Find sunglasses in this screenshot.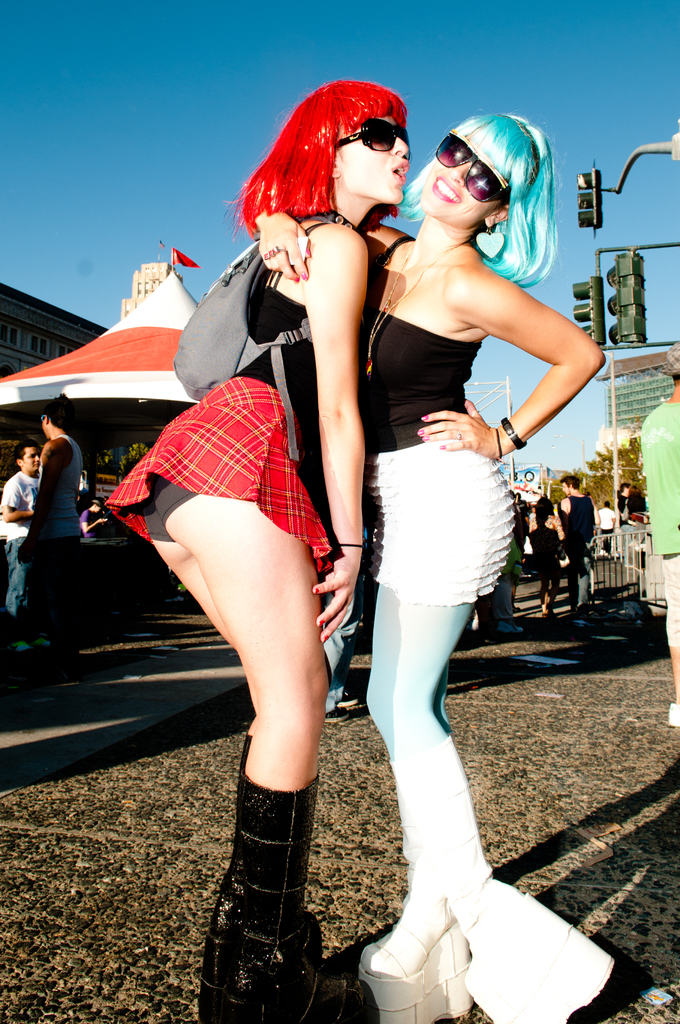
The bounding box for sunglasses is BBox(435, 132, 511, 198).
